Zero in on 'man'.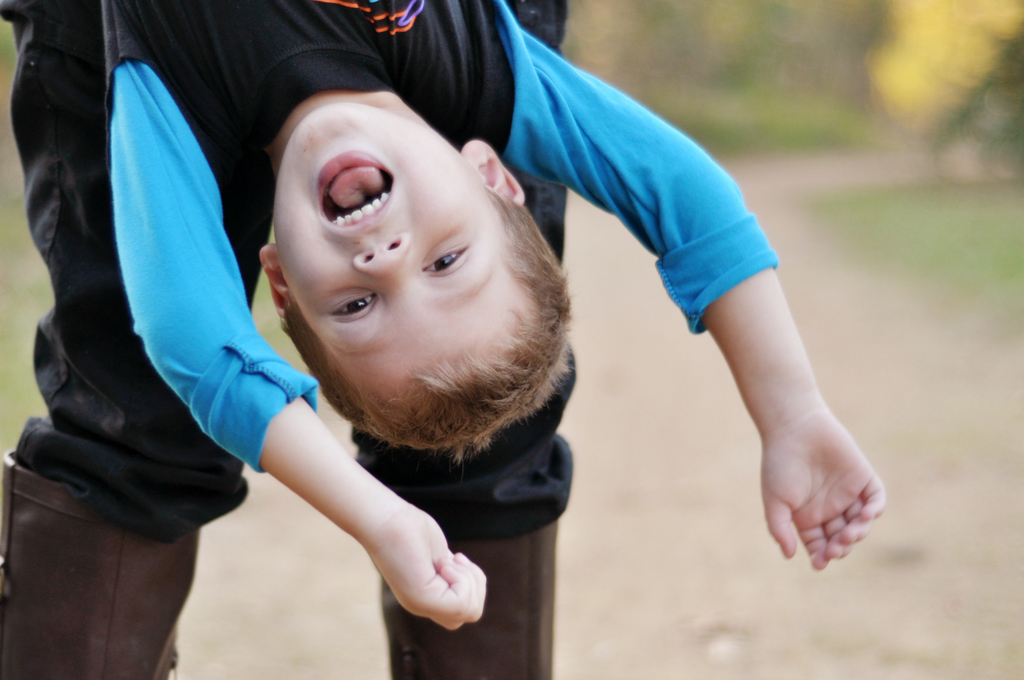
Zeroed in: x1=0, y1=0, x2=567, y2=679.
